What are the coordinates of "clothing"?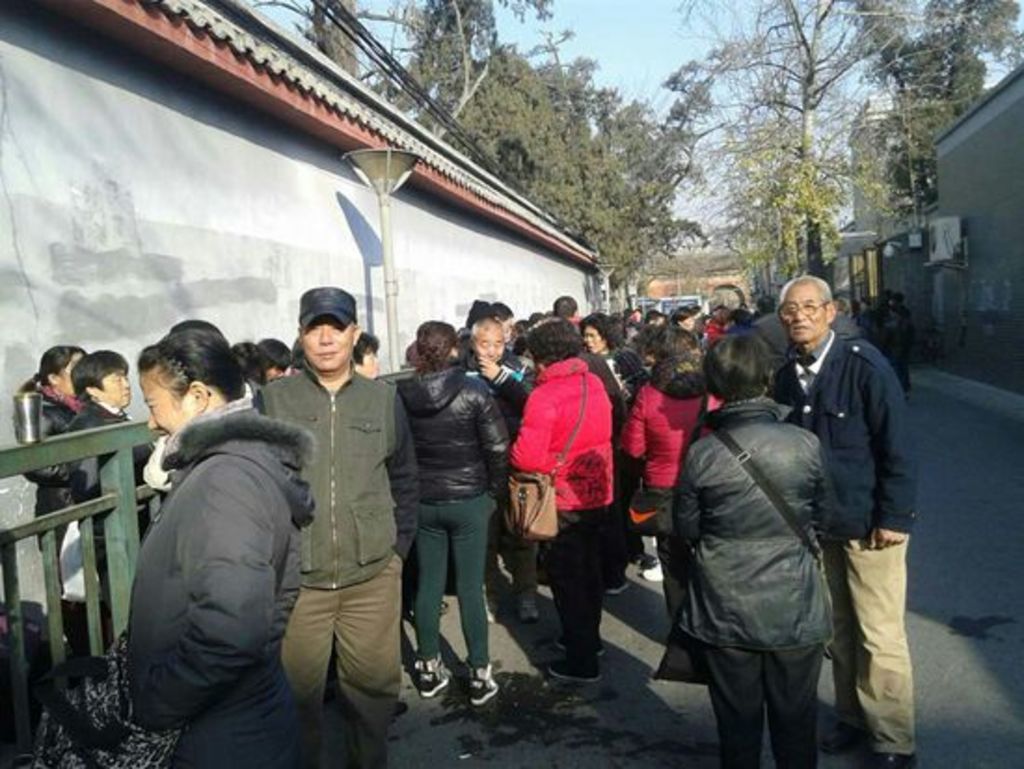
0, 611, 69, 767.
